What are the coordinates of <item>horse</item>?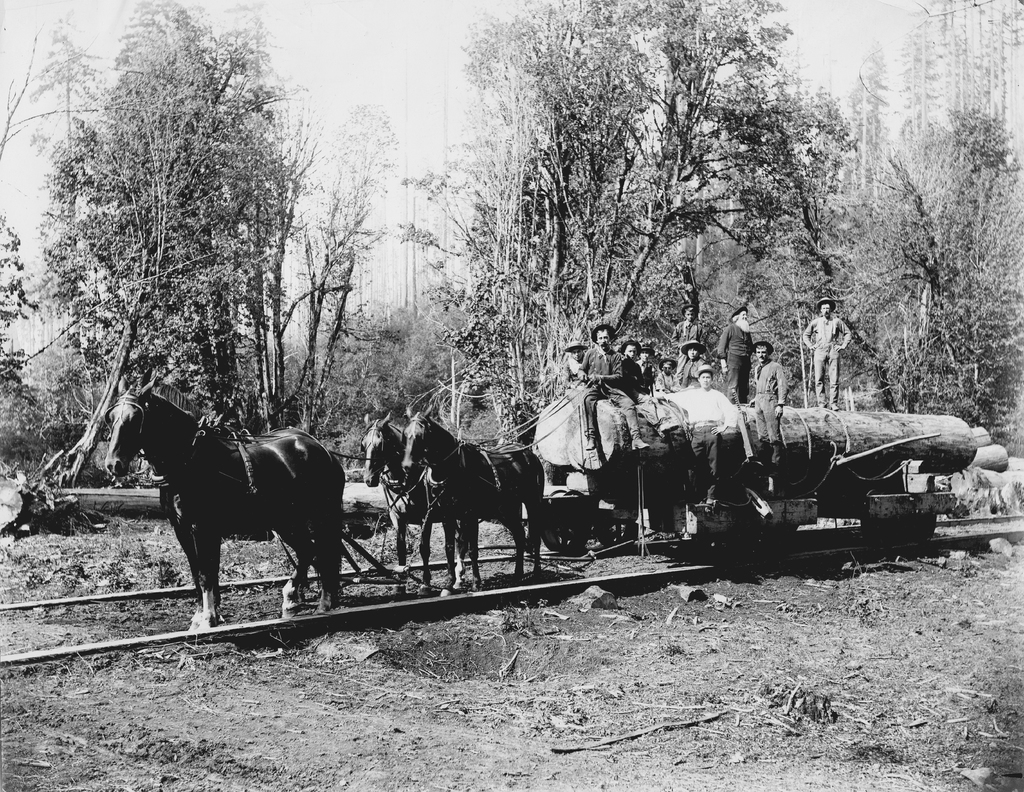
region(360, 408, 481, 606).
